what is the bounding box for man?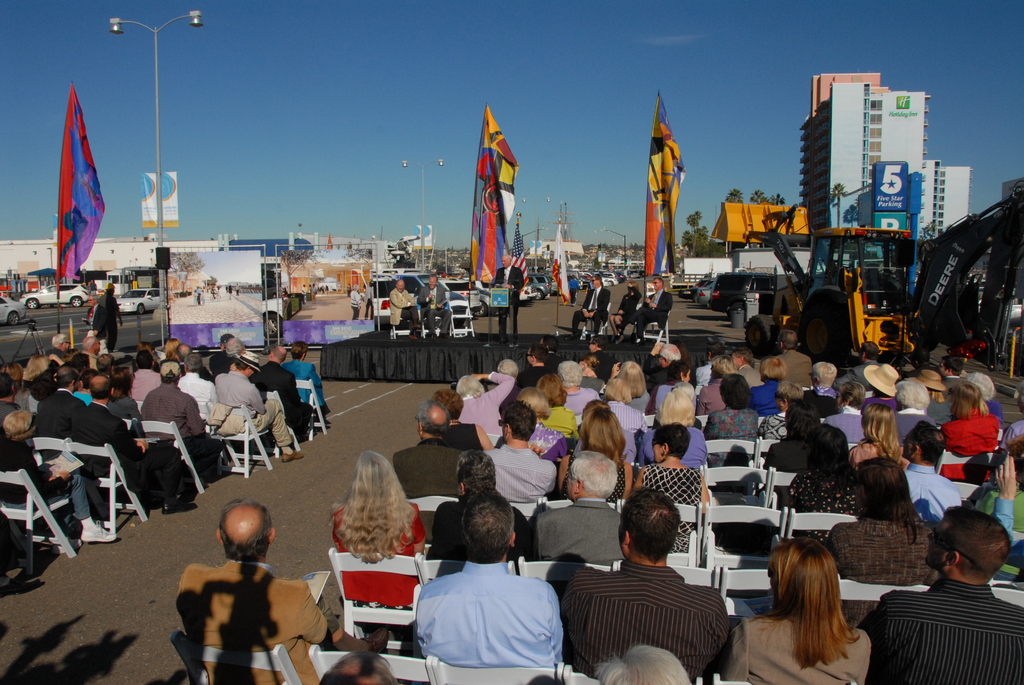
bbox(92, 349, 116, 373).
